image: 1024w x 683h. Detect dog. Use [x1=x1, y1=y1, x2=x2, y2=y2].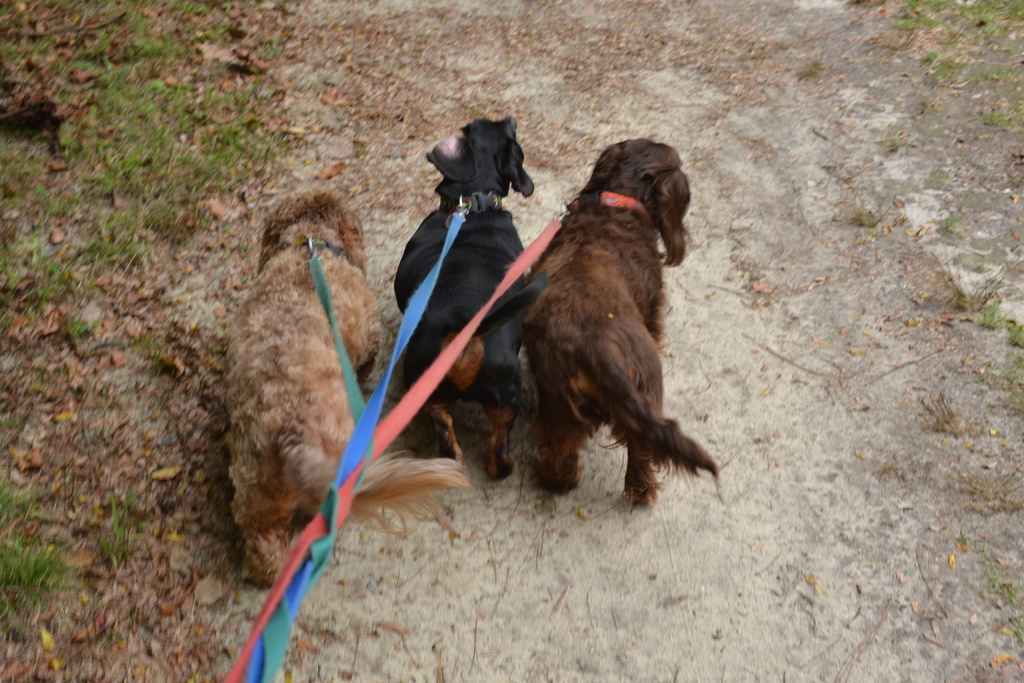
[x1=524, y1=136, x2=724, y2=512].
